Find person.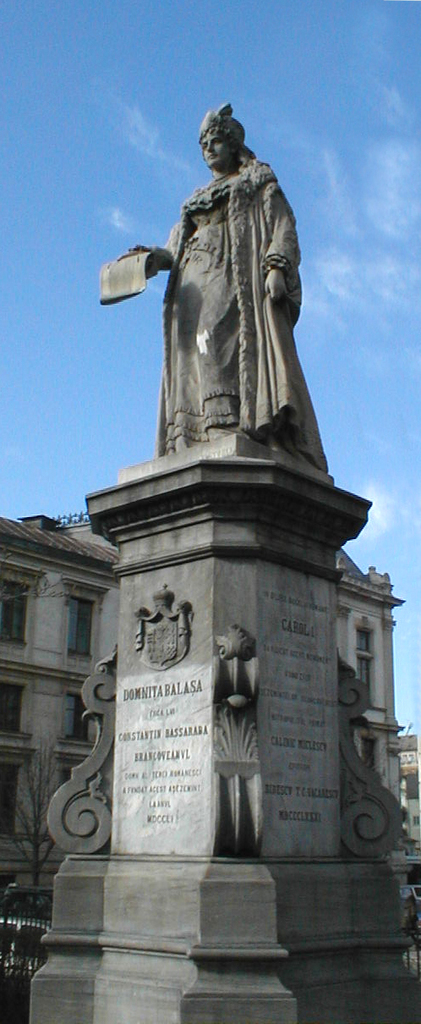
110:99:327:569.
